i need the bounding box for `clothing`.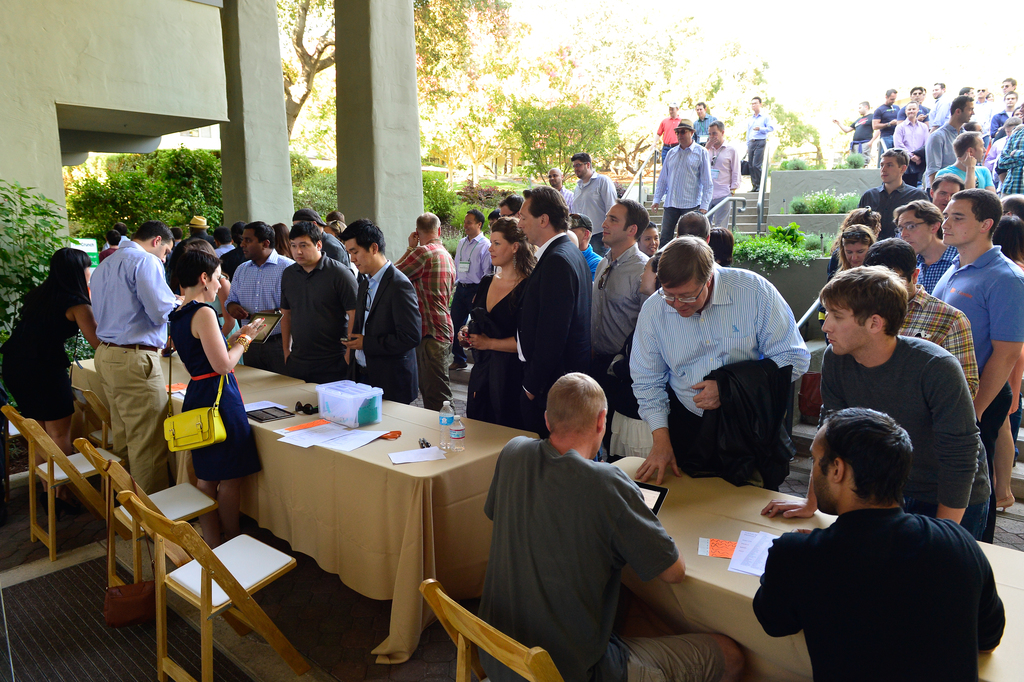
Here it is: x1=396 y1=236 x2=458 y2=402.
